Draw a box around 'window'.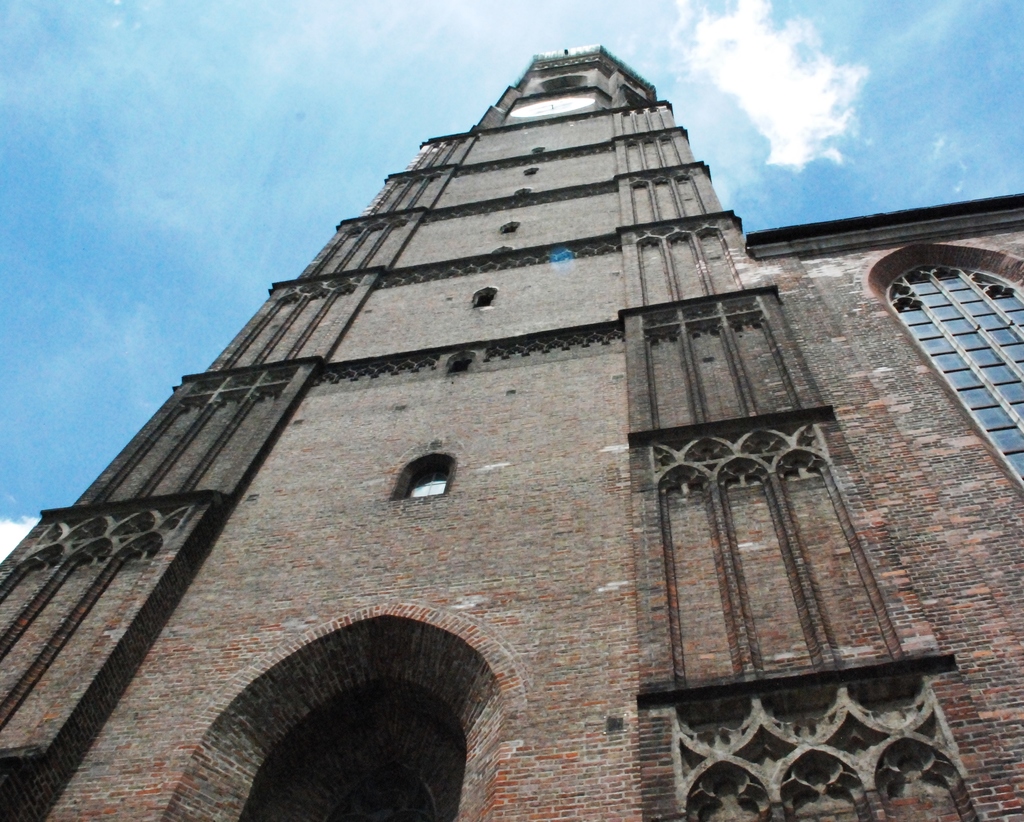
crop(405, 465, 447, 497).
